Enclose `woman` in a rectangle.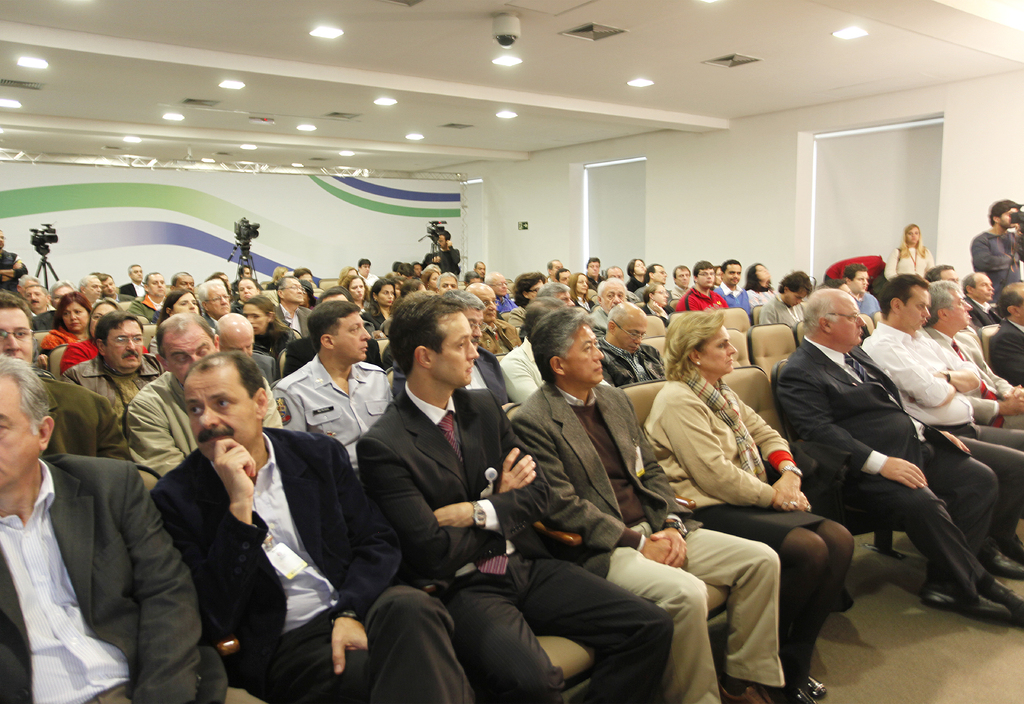
(241, 295, 294, 358).
